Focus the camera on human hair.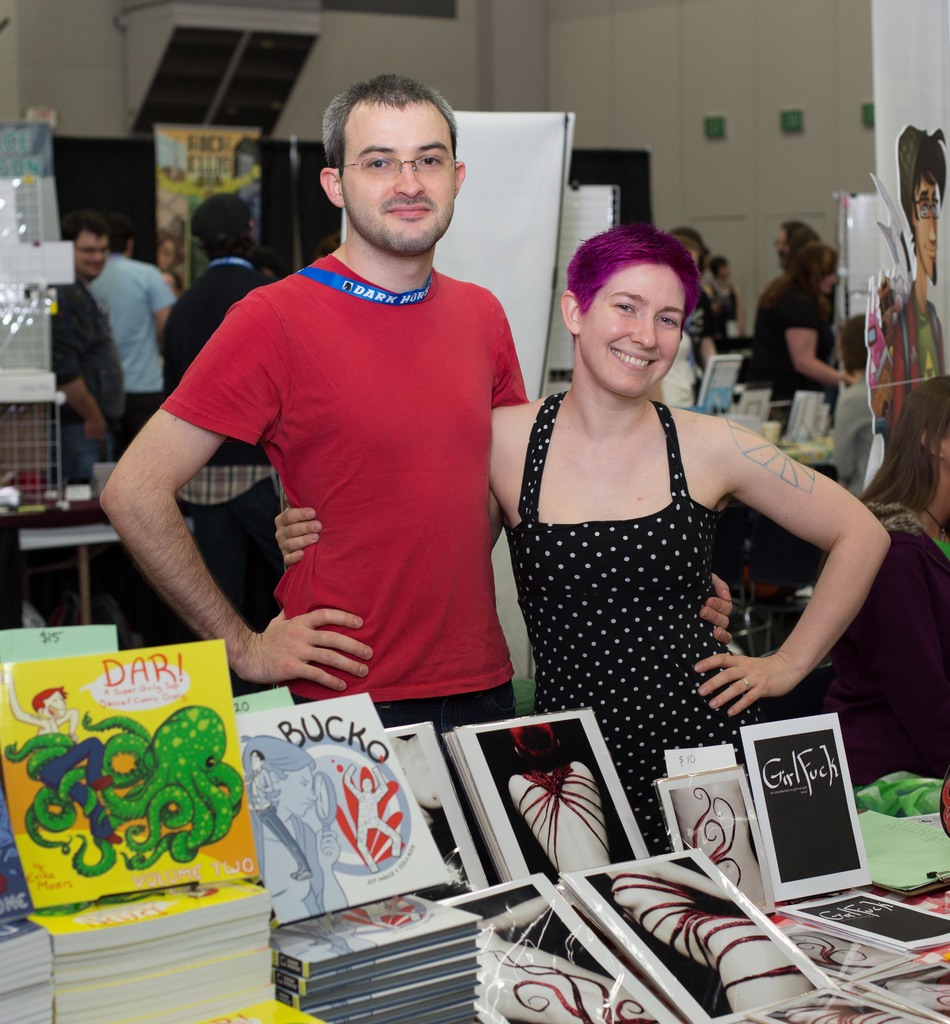
Focus region: [191,220,251,263].
